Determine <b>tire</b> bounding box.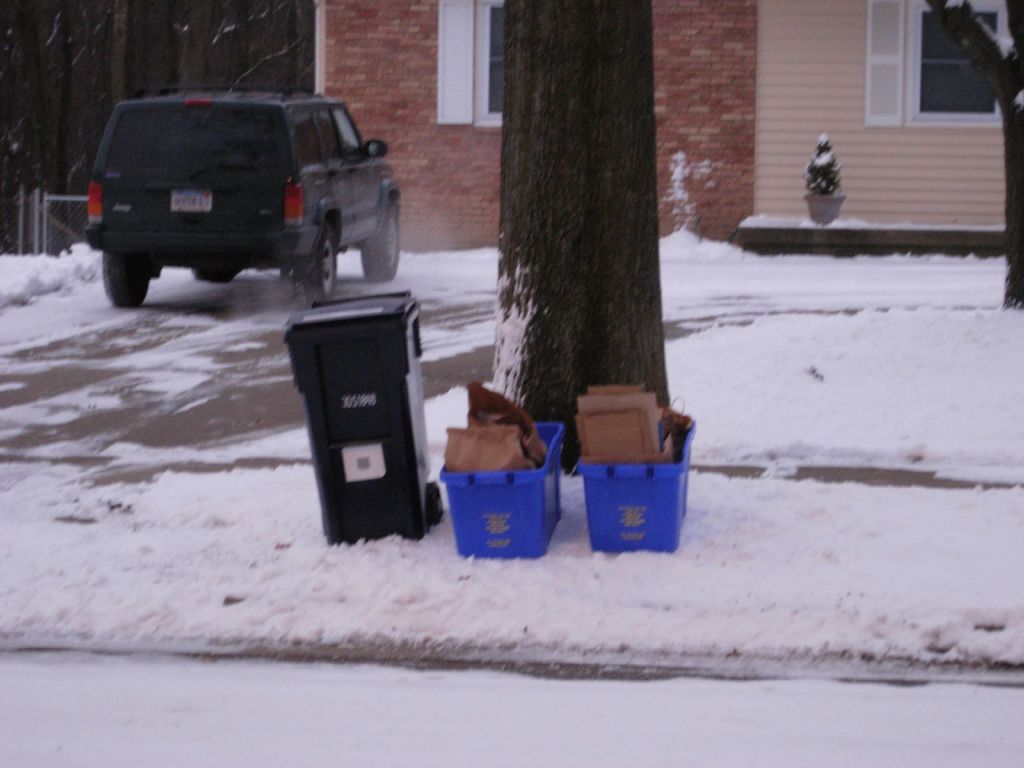
Determined: 424, 483, 444, 524.
